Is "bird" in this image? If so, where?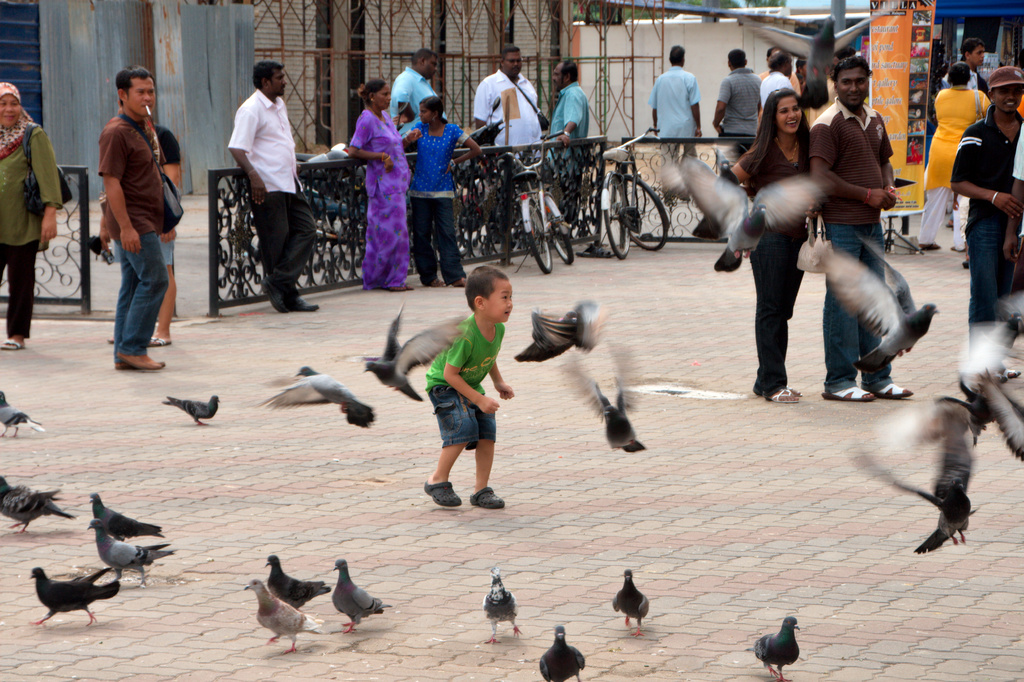
Yes, at Rect(556, 341, 648, 455).
